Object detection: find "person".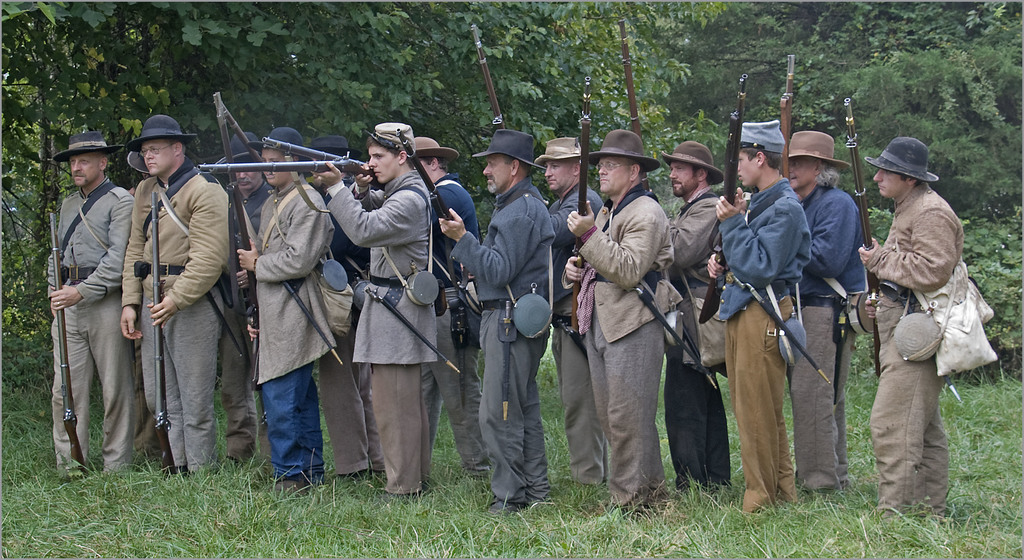
box(703, 116, 814, 515).
